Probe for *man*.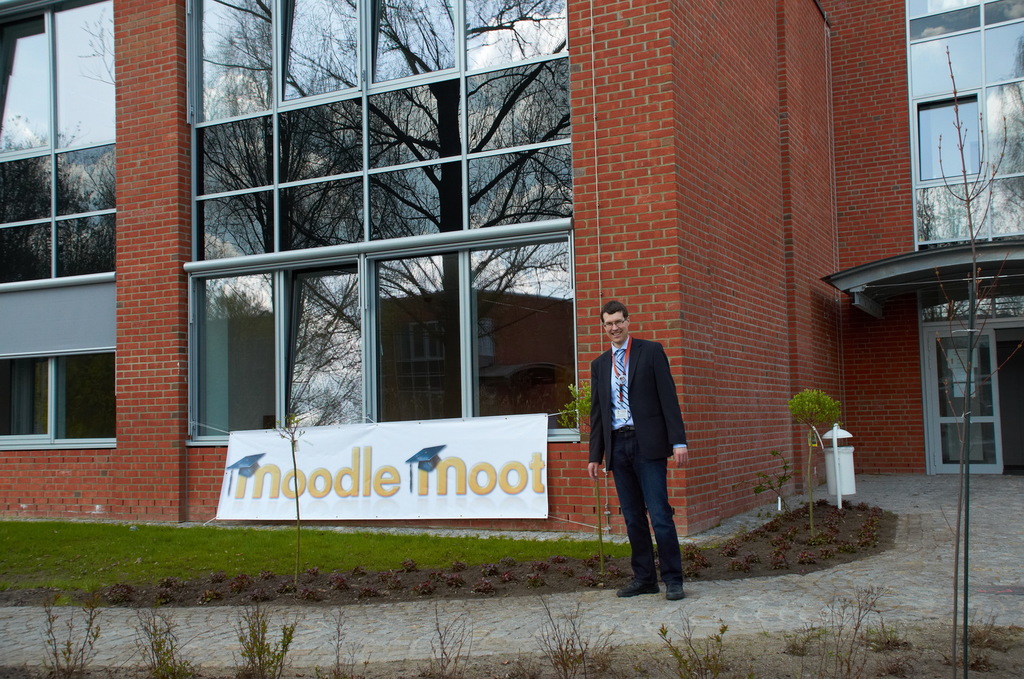
Probe result: [596, 290, 705, 607].
